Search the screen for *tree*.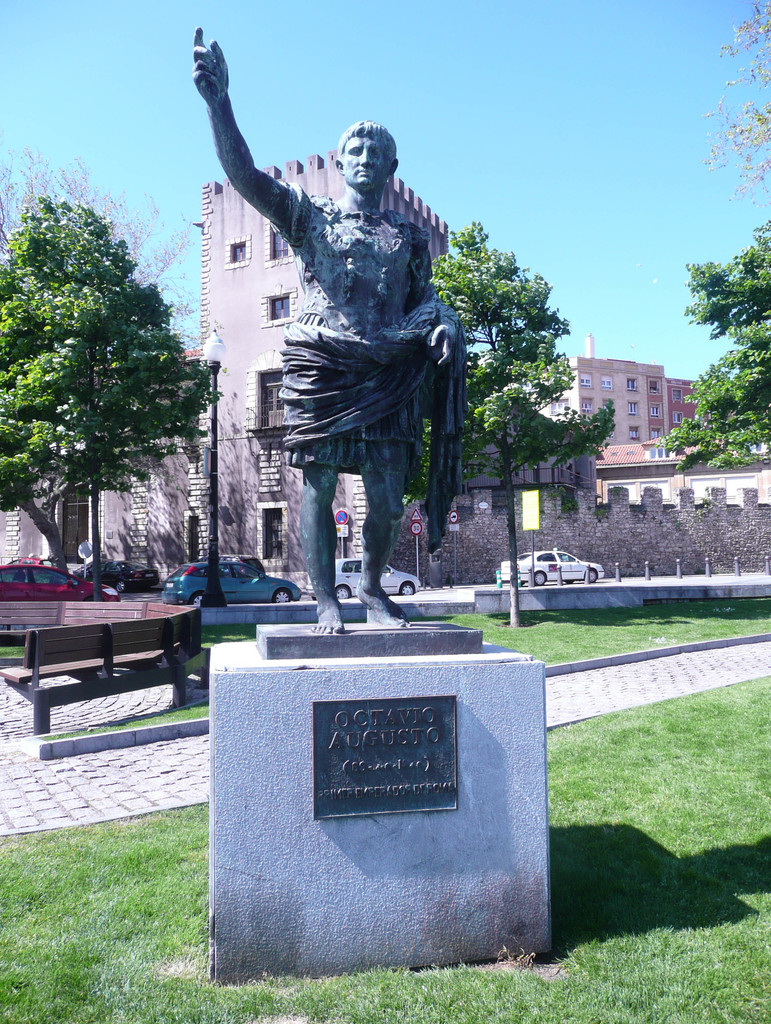
Found at x1=699 y1=0 x2=770 y2=207.
